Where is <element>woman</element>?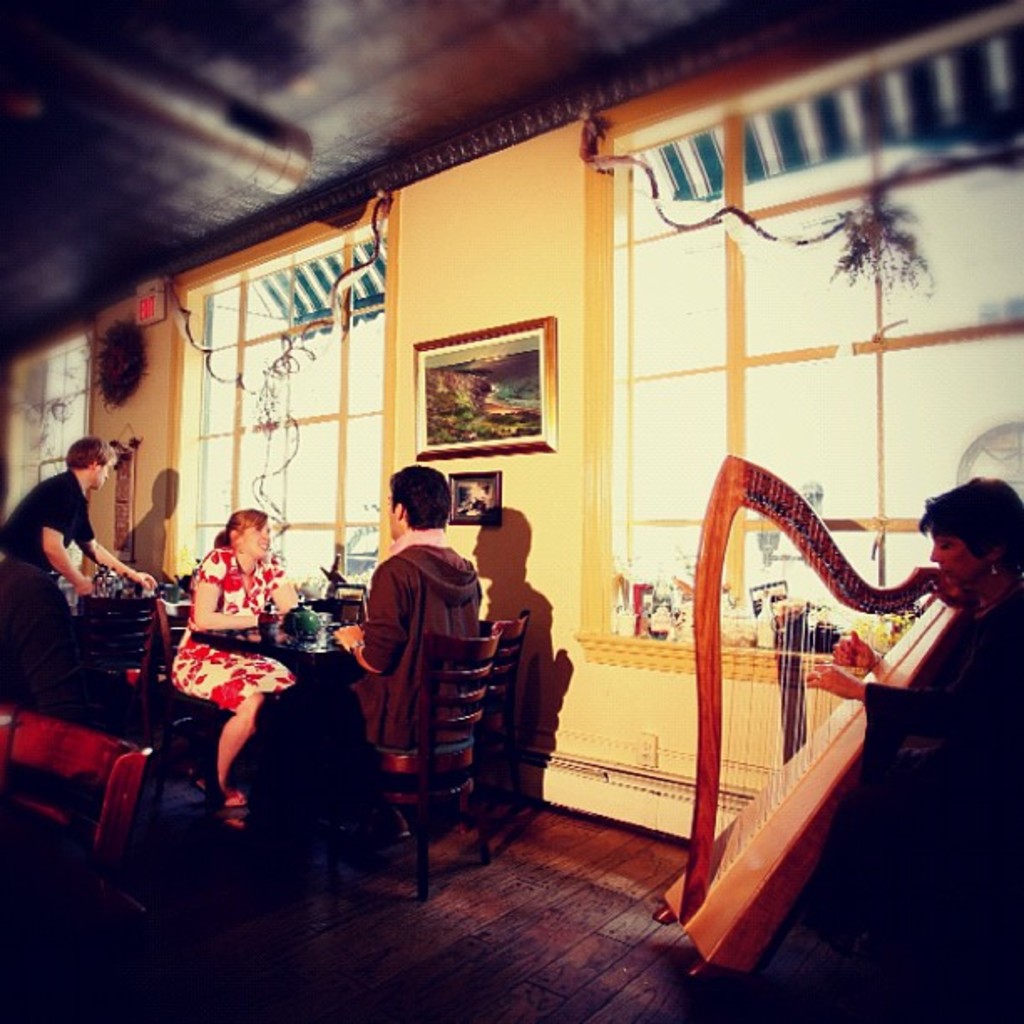
x1=152, y1=495, x2=296, y2=858.
